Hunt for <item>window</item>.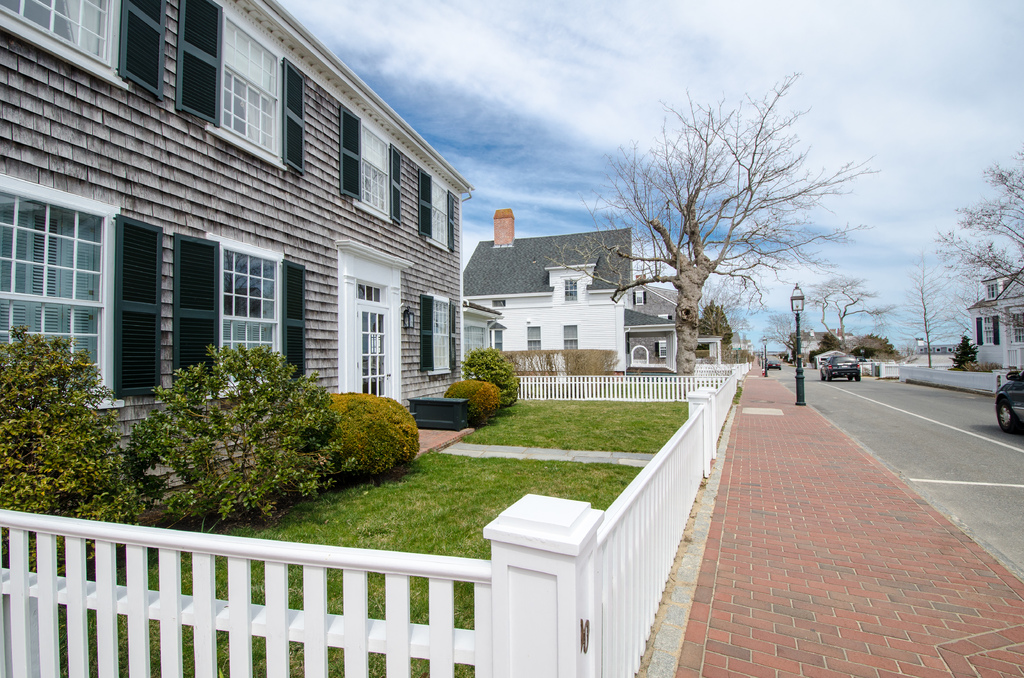
Hunted down at <box>172,231,312,400</box>.
